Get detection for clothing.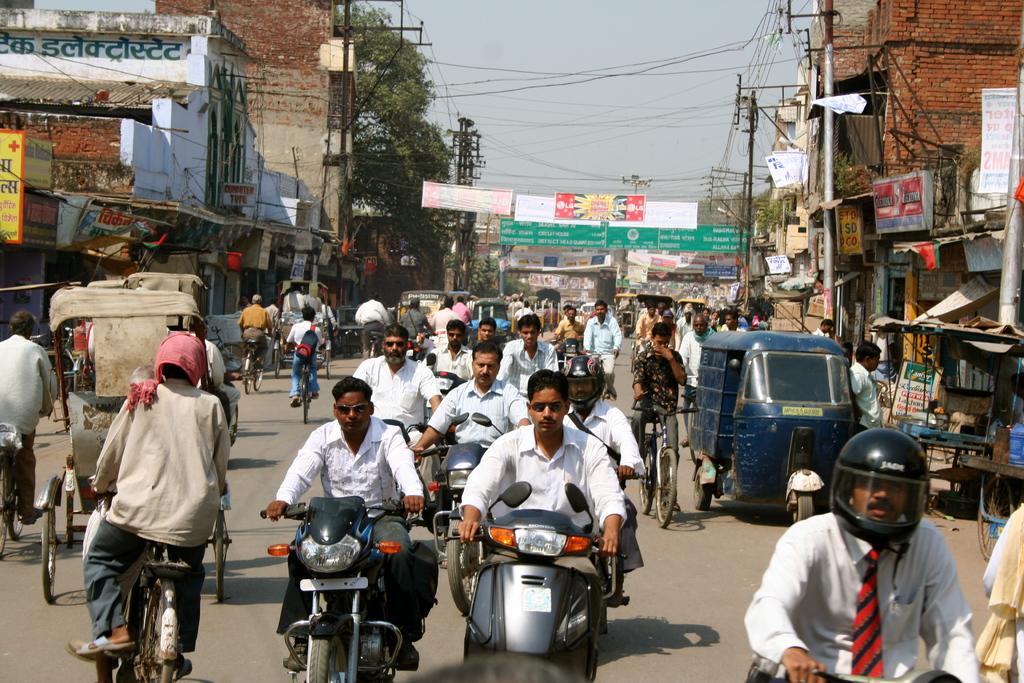
Detection: 547,314,582,339.
